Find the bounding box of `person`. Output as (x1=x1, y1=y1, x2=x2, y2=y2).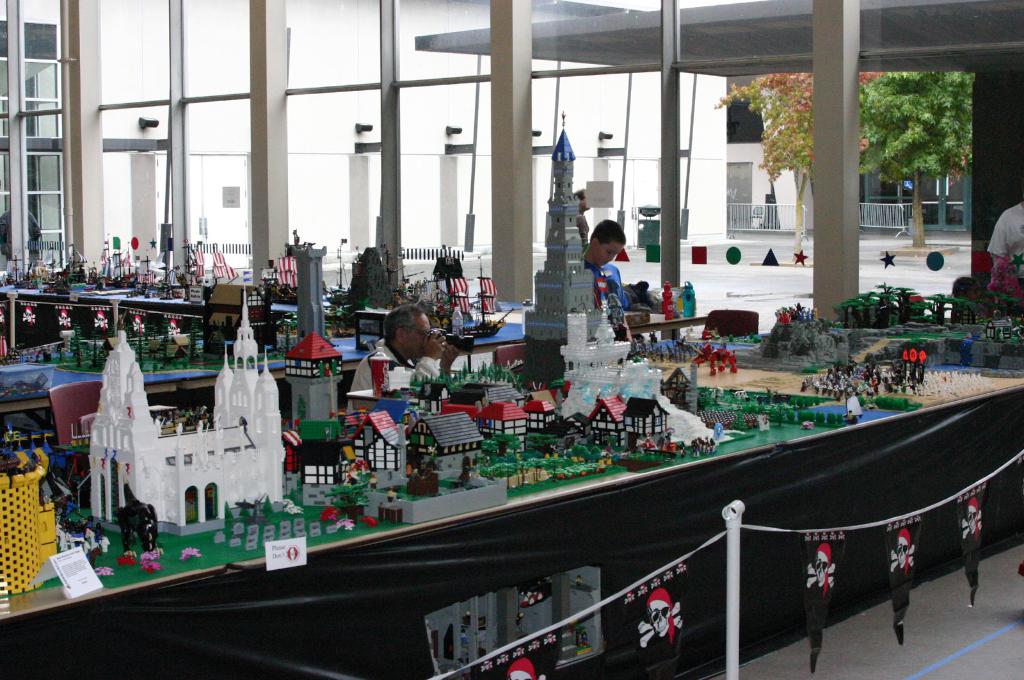
(x1=990, y1=196, x2=1023, y2=275).
